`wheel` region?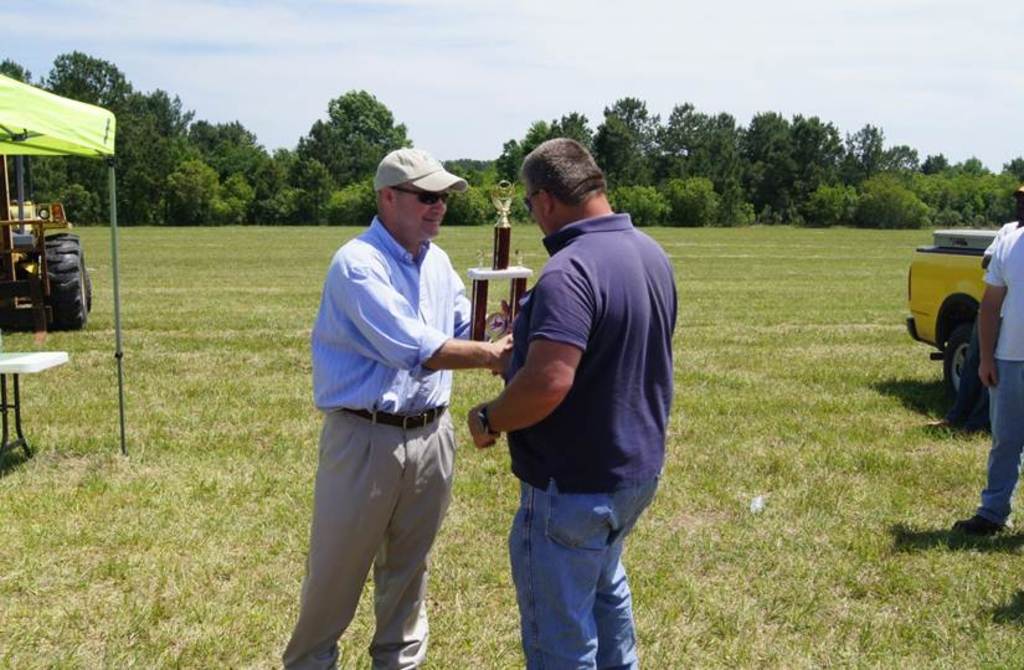
(left=34, top=230, right=84, bottom=329)
